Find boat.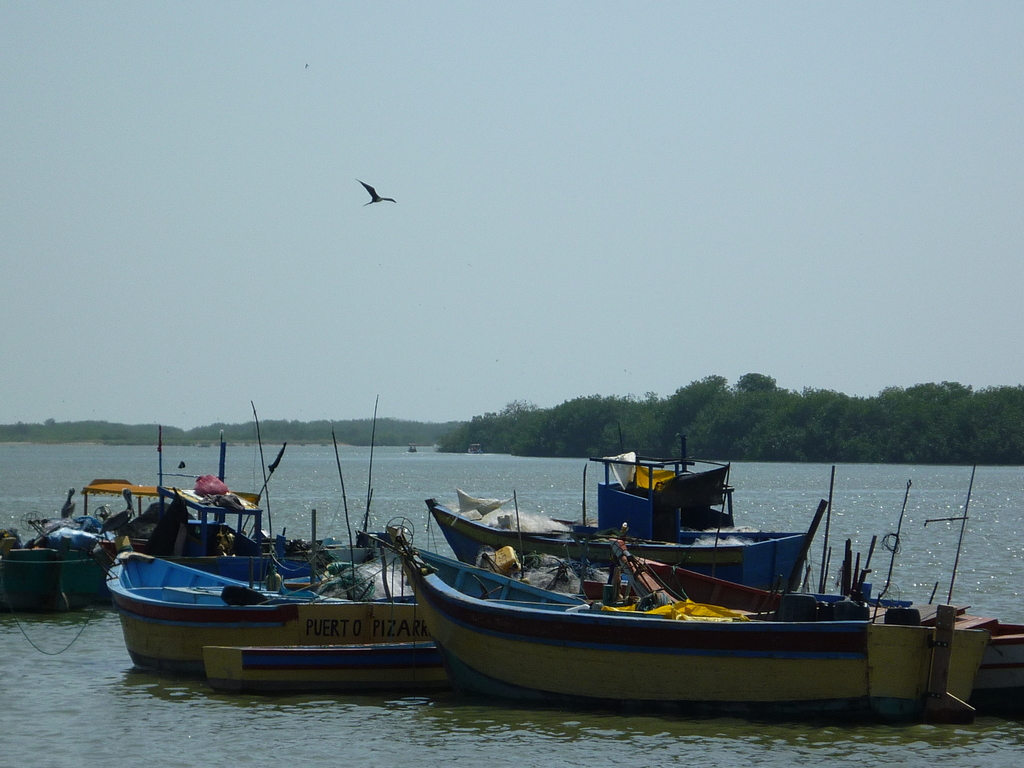
390 424 973 715.
